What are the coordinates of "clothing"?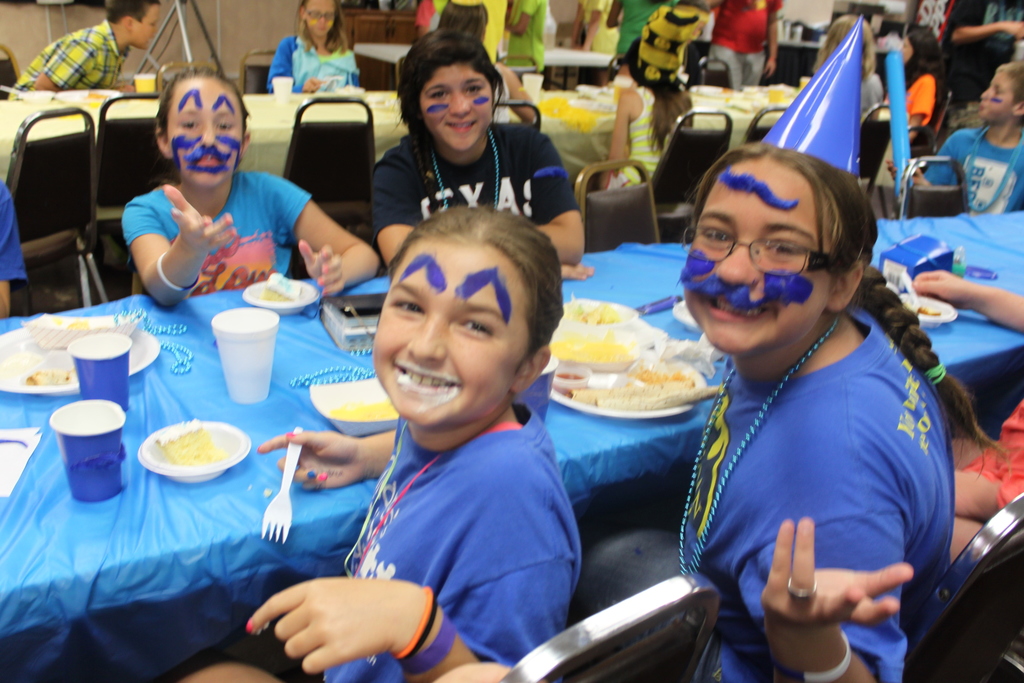
x1=13, y1=21, x2=127, y2=107.
